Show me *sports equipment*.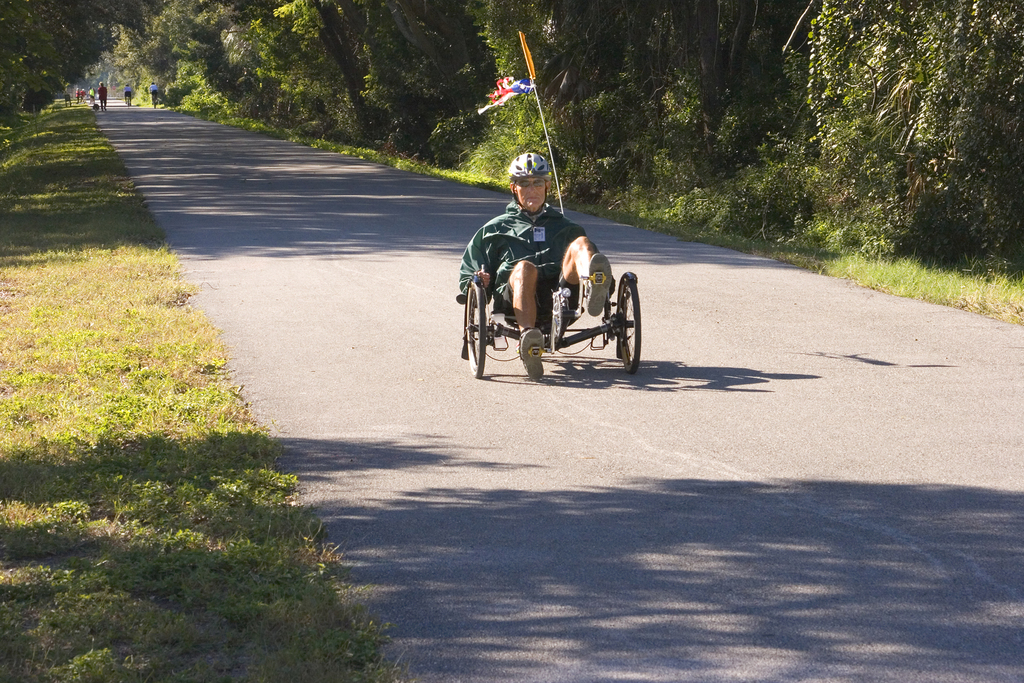
*sports equipment* is here: 509 152 554 207.
